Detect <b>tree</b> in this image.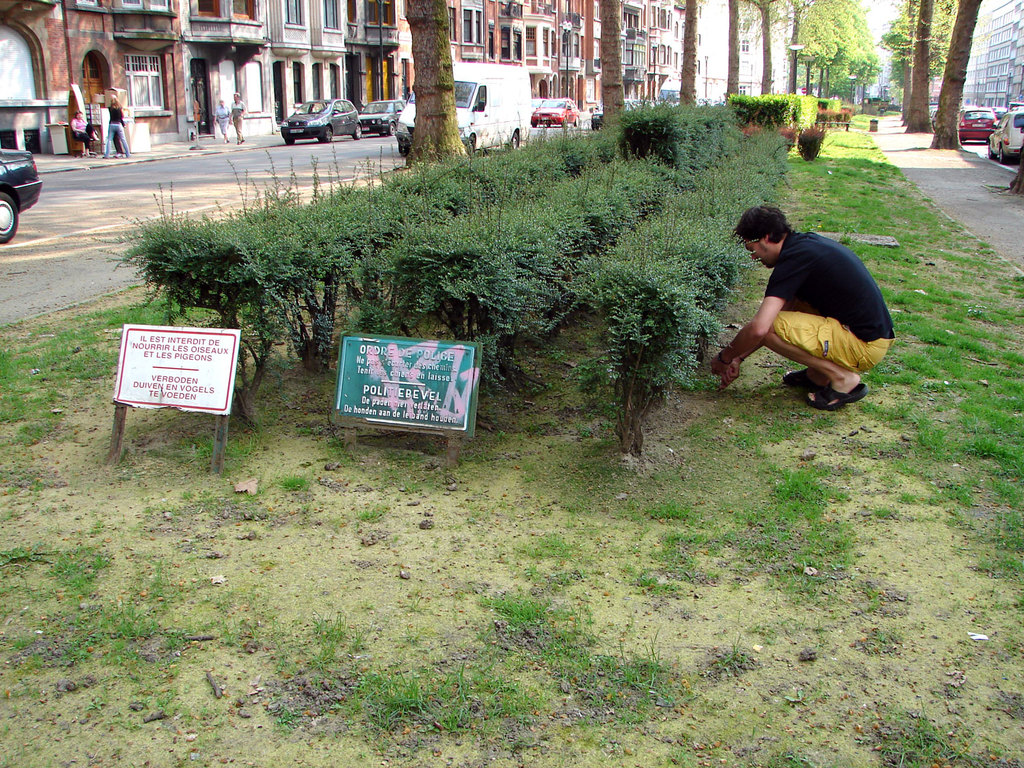
Detection: <region>384, 0, 499, 169</region>.
